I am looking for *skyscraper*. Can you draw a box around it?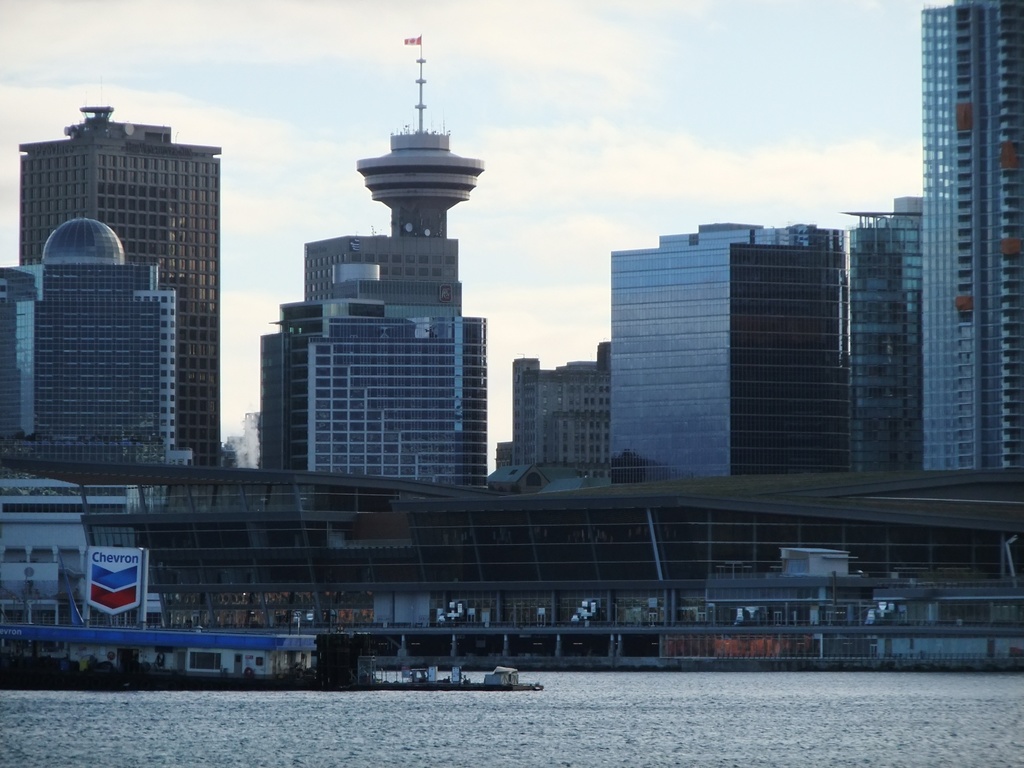
Sure, the bounding box is box=[16, 101, 222, 458].
